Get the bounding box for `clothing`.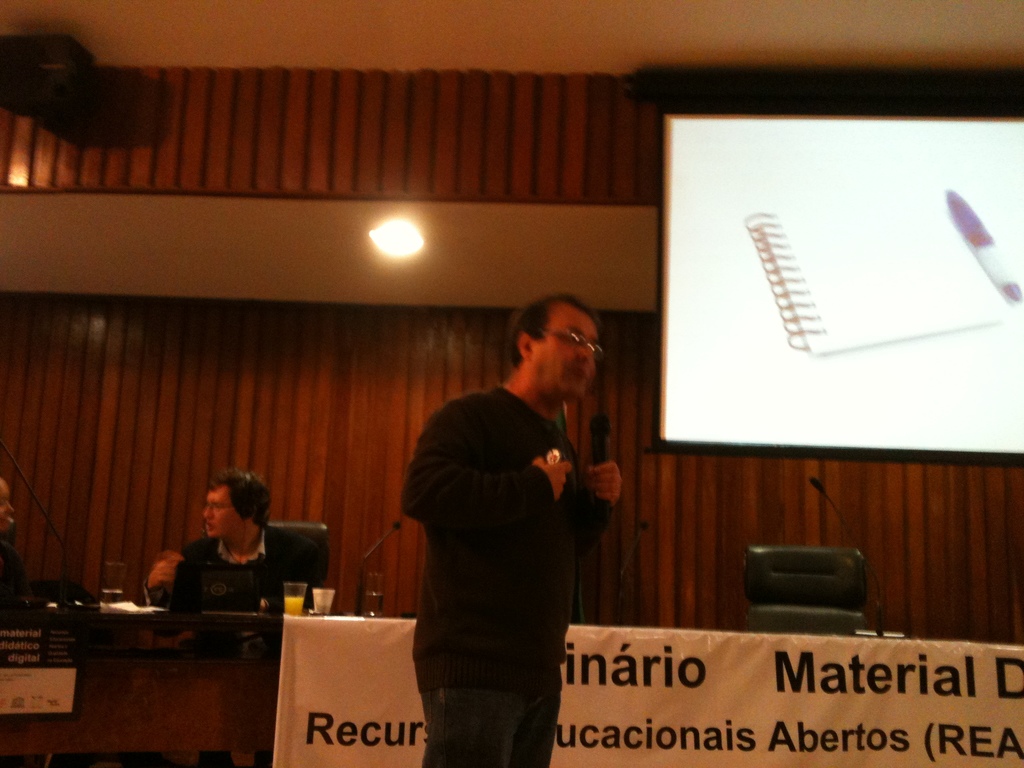
{"left": 400, "top": 385, "right": 614, "bottom": 767}.
